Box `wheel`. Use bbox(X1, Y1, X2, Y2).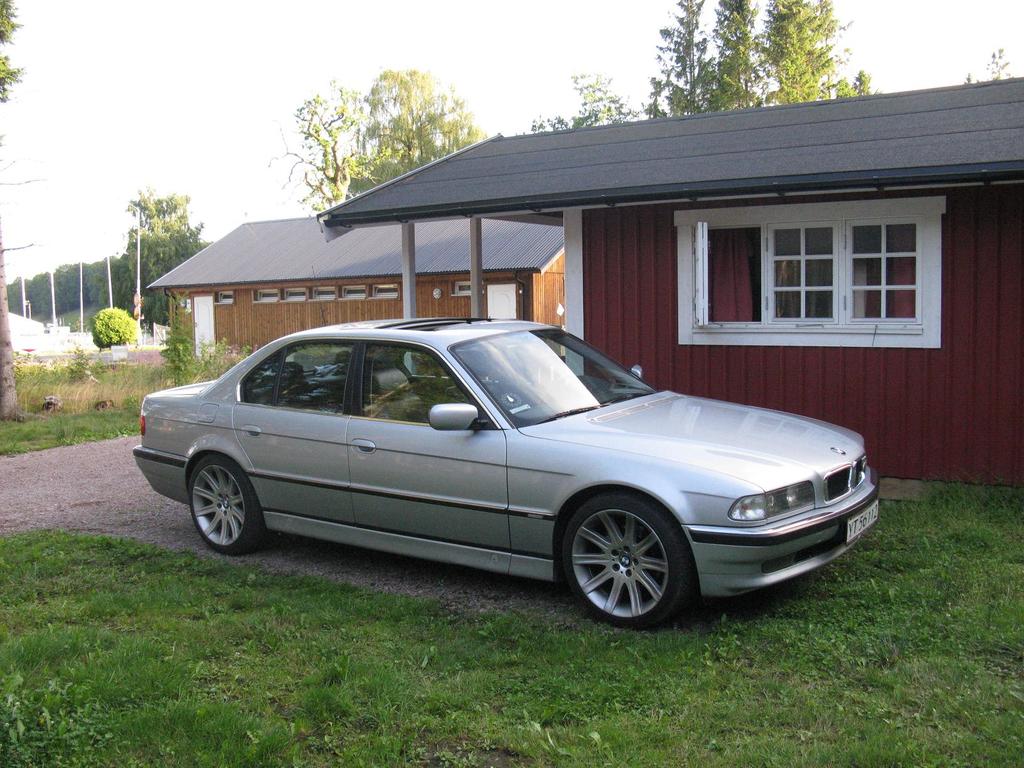
bbox(189, 456, 266, 558).
